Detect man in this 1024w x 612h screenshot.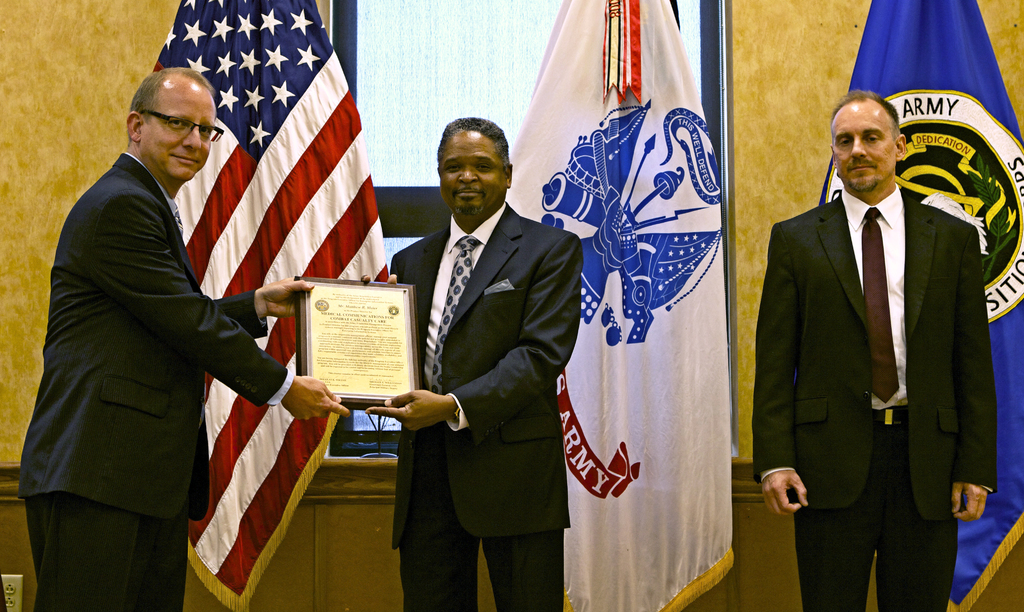
Detection: (x1=13, y1=64, x2=358, y2=611).
